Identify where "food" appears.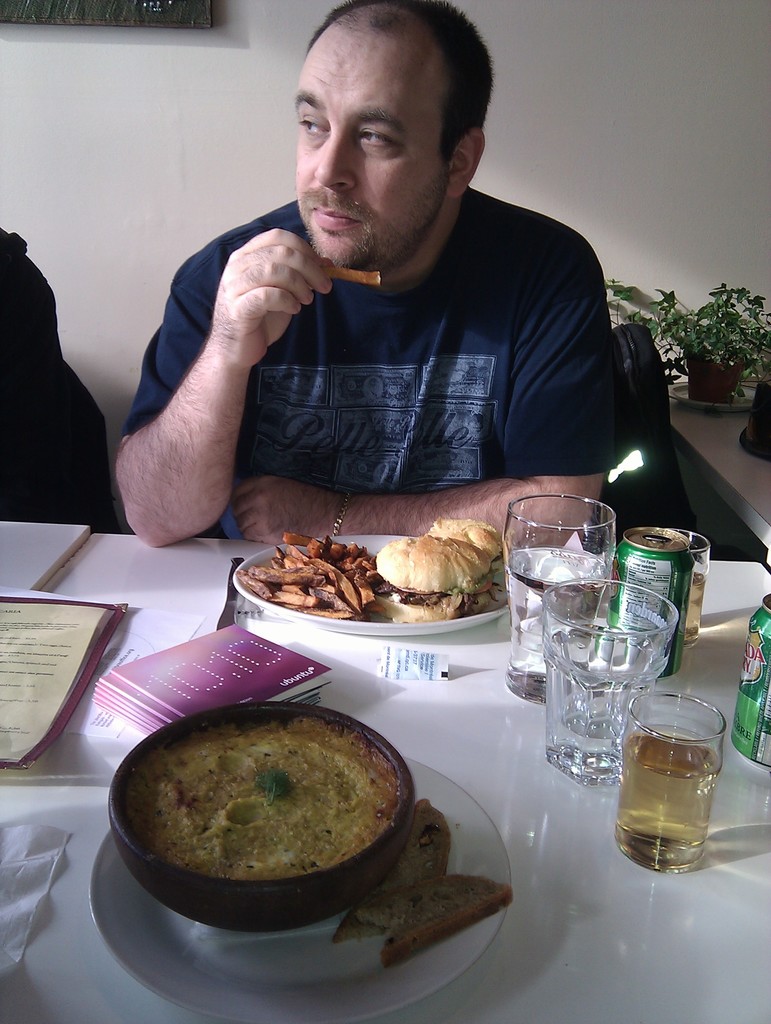
Appears at bbox(381, 868, 511, 973).
